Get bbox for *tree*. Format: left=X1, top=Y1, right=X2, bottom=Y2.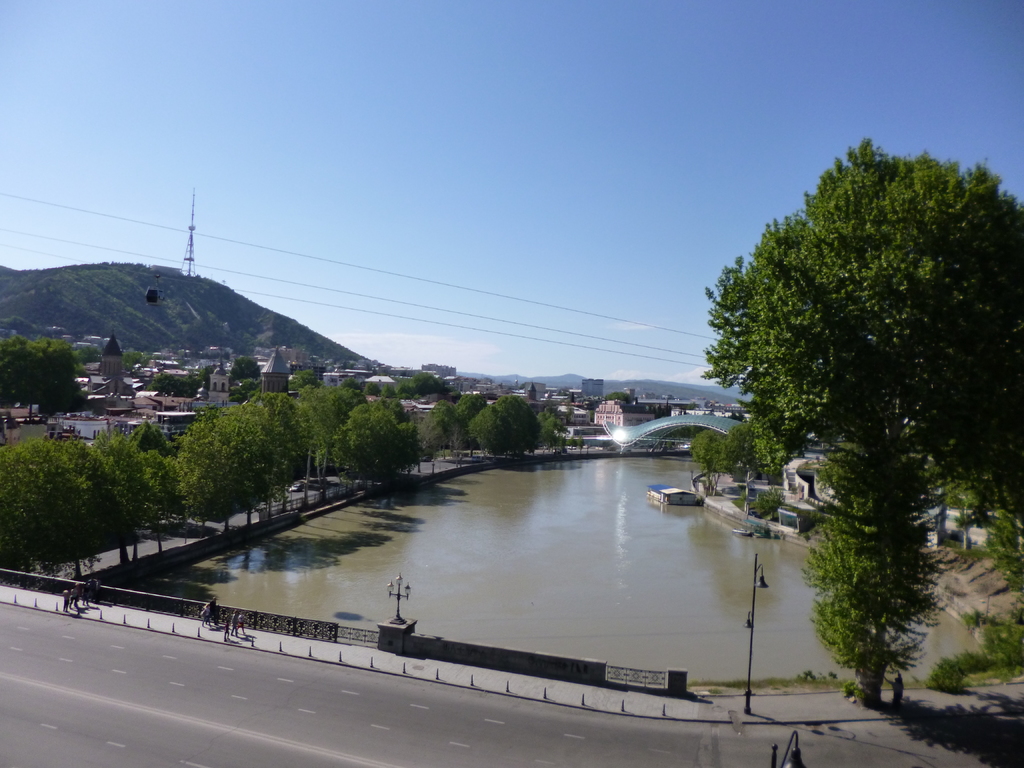
left=364, top=381, right=381, bottom=399.
